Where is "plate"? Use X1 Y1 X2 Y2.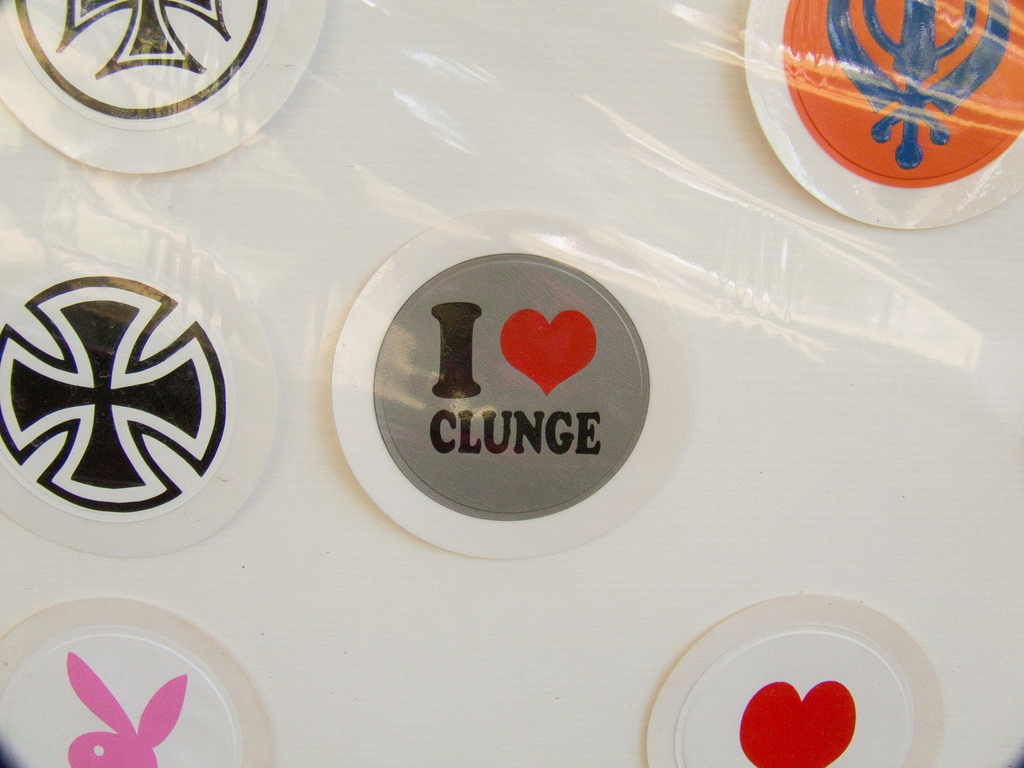
751 0 1023 229.
